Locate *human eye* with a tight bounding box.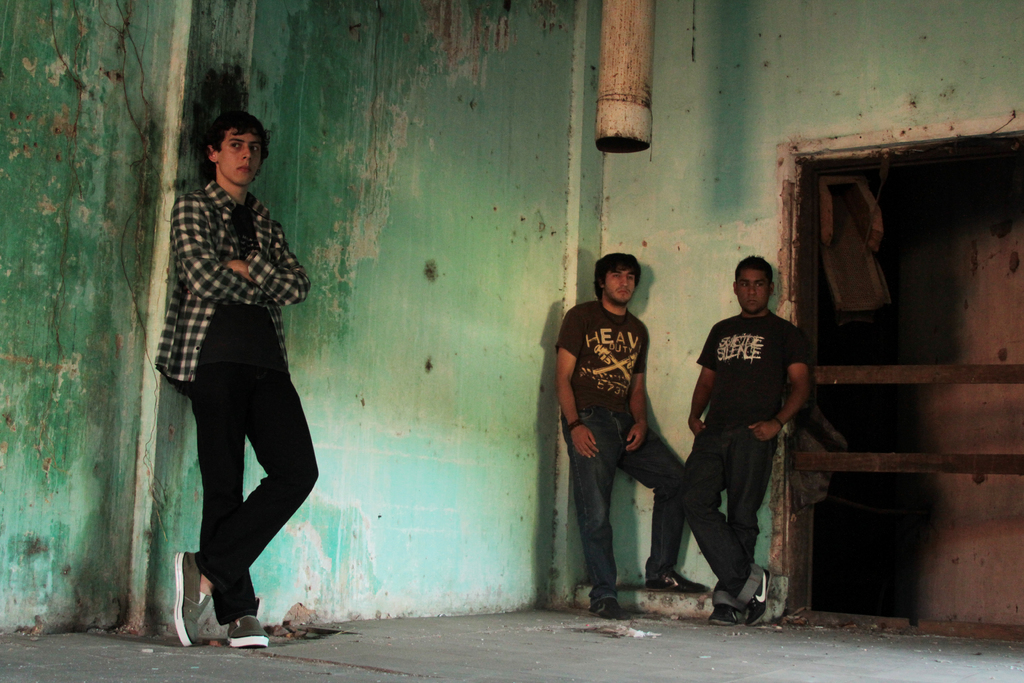
bbox=[227, 140, 243, 149].
